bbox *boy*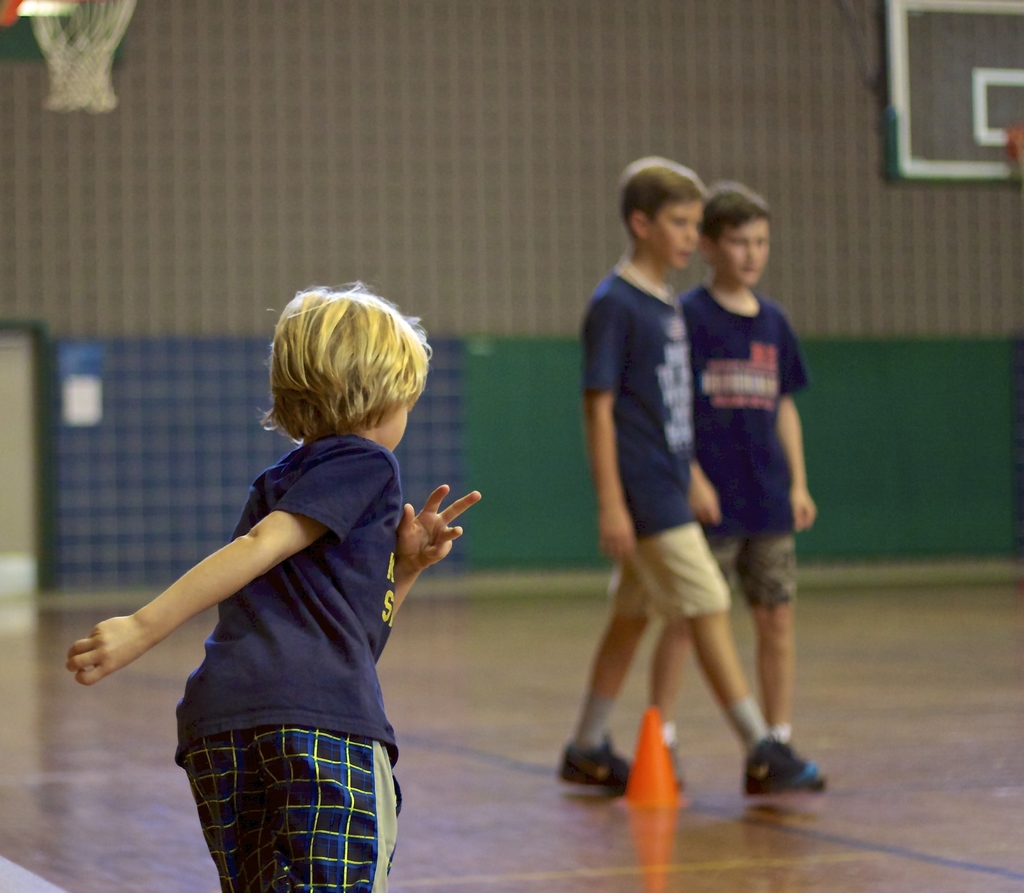
68,281,481,892
